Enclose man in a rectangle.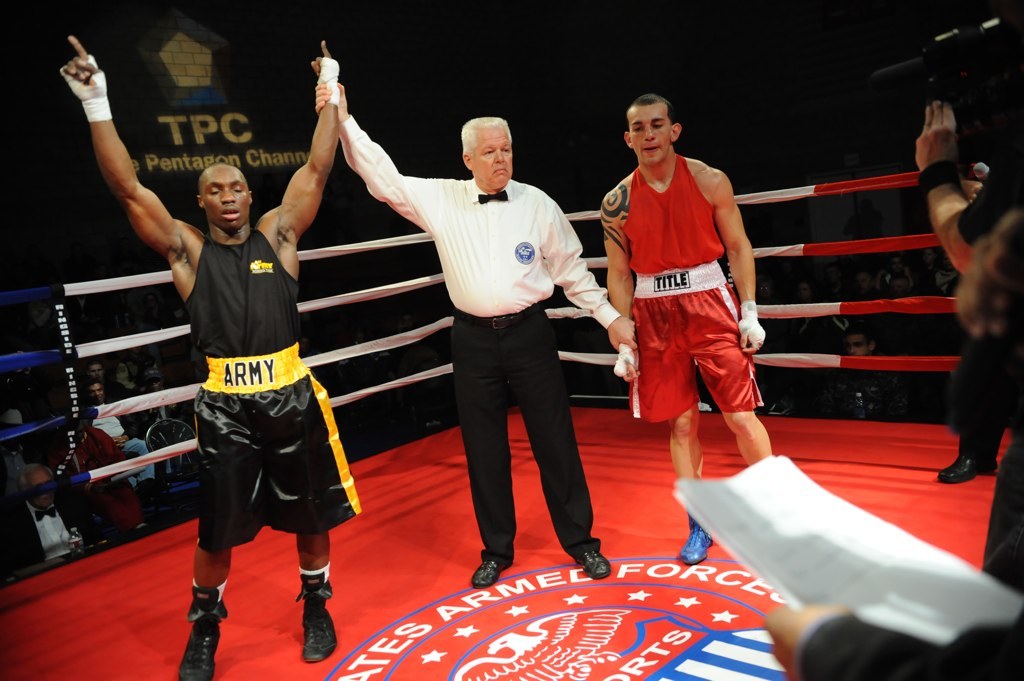
(left=6, top=392, right=36, bottom=462).
